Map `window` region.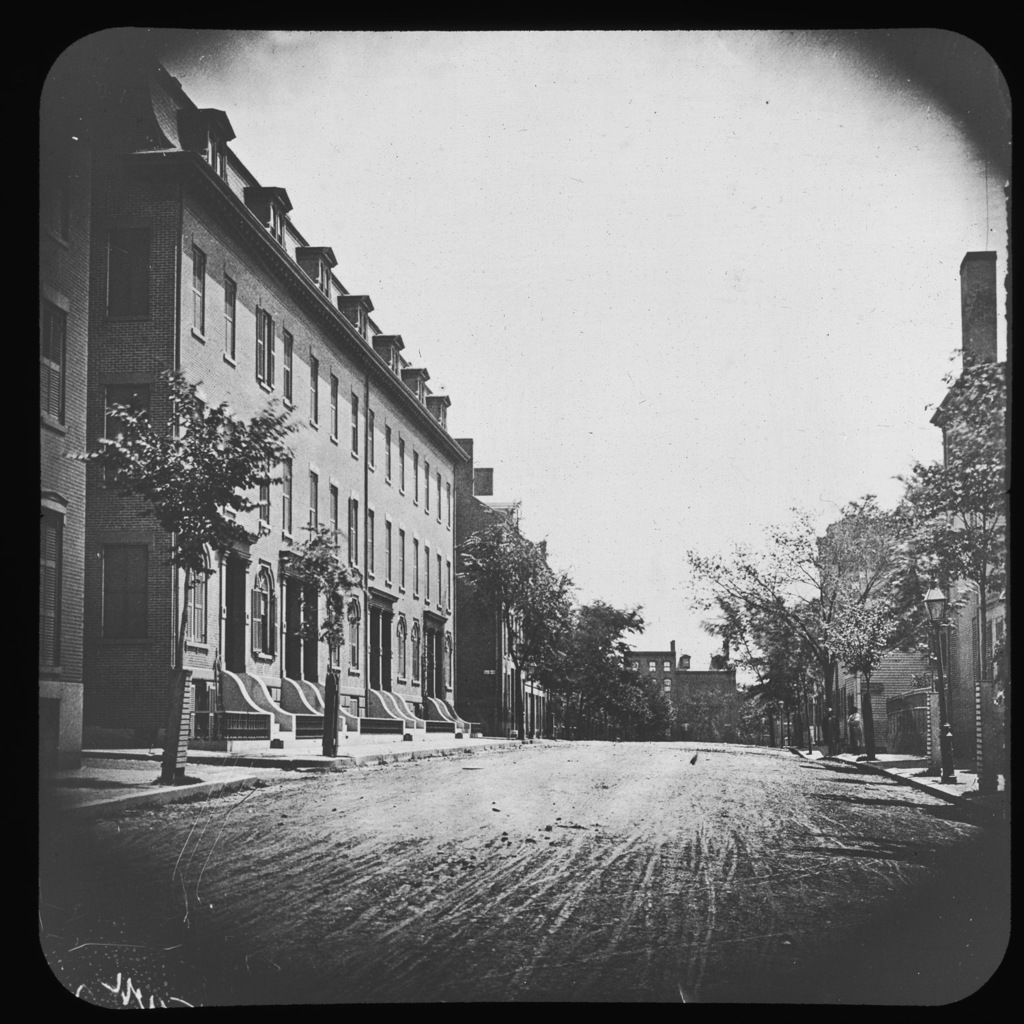
Mapped to 180,543,211,652.
